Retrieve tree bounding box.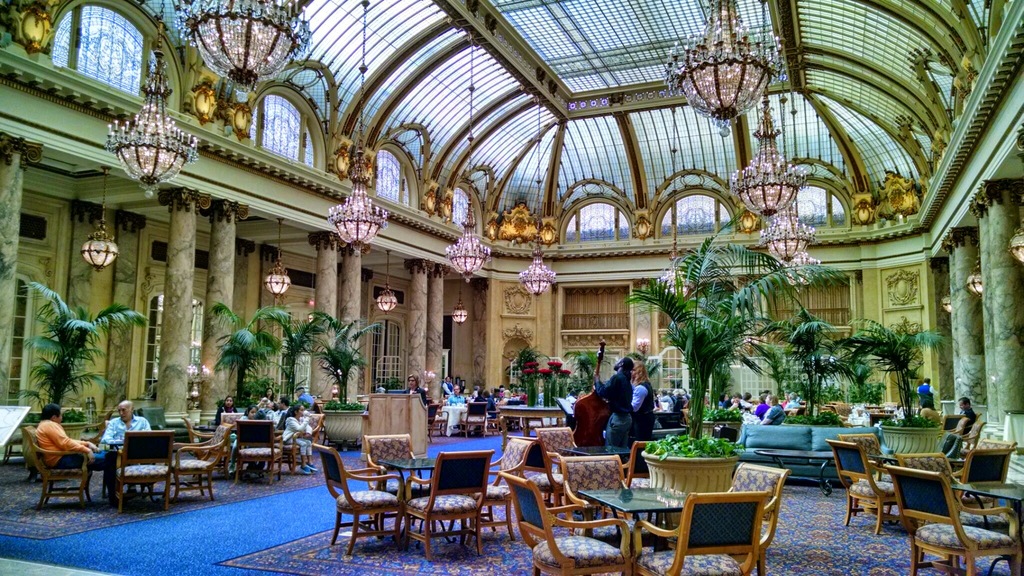
Bounding box: <bbox>10, 281, 109, 434</bbox>.
